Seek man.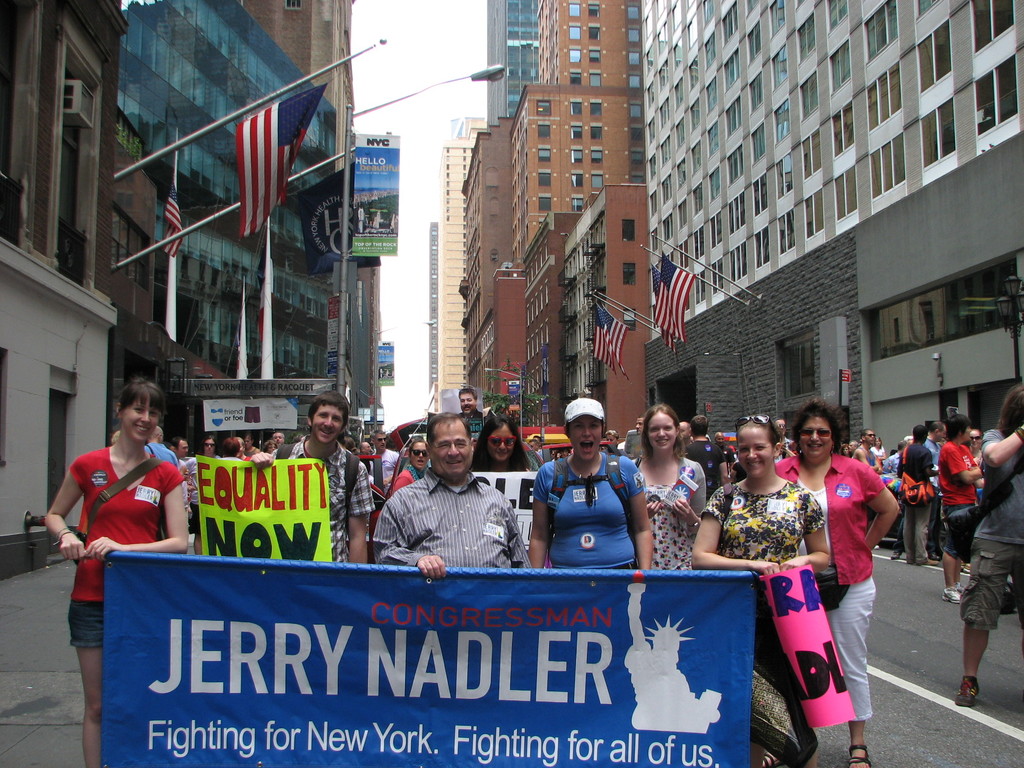
882:441:906:474.
